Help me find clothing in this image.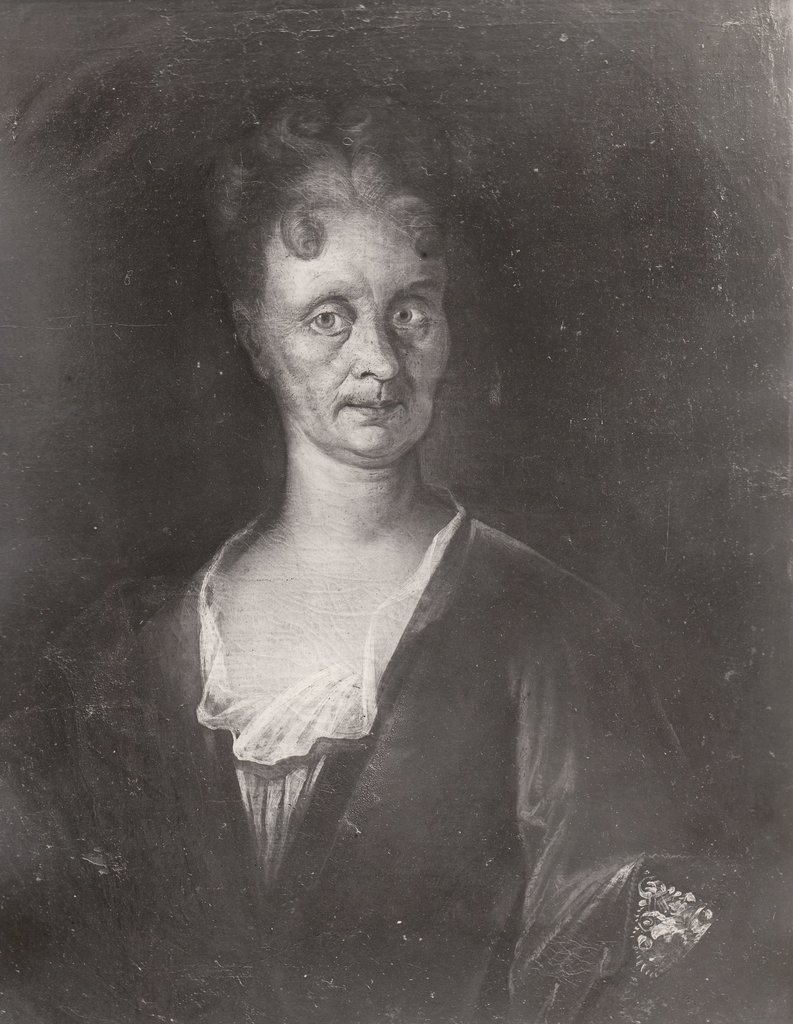
Found it: box(3, 472, 717, 1014).
